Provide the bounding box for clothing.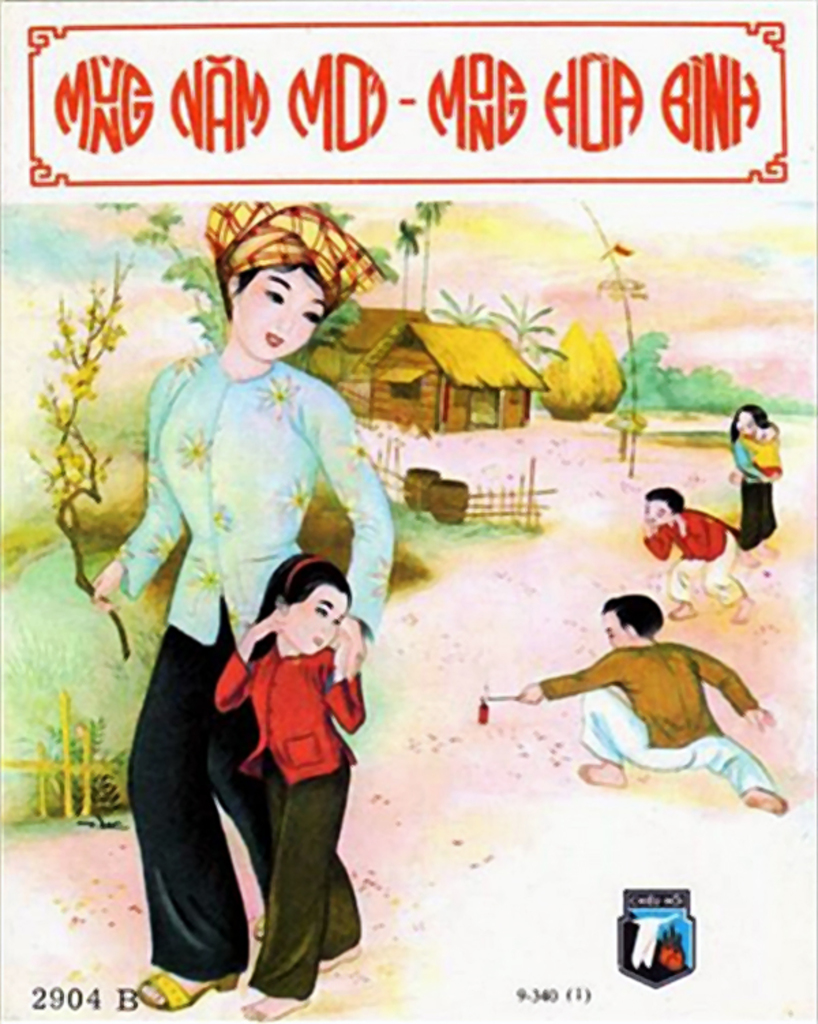
rect(534, 631, 759, 798).
